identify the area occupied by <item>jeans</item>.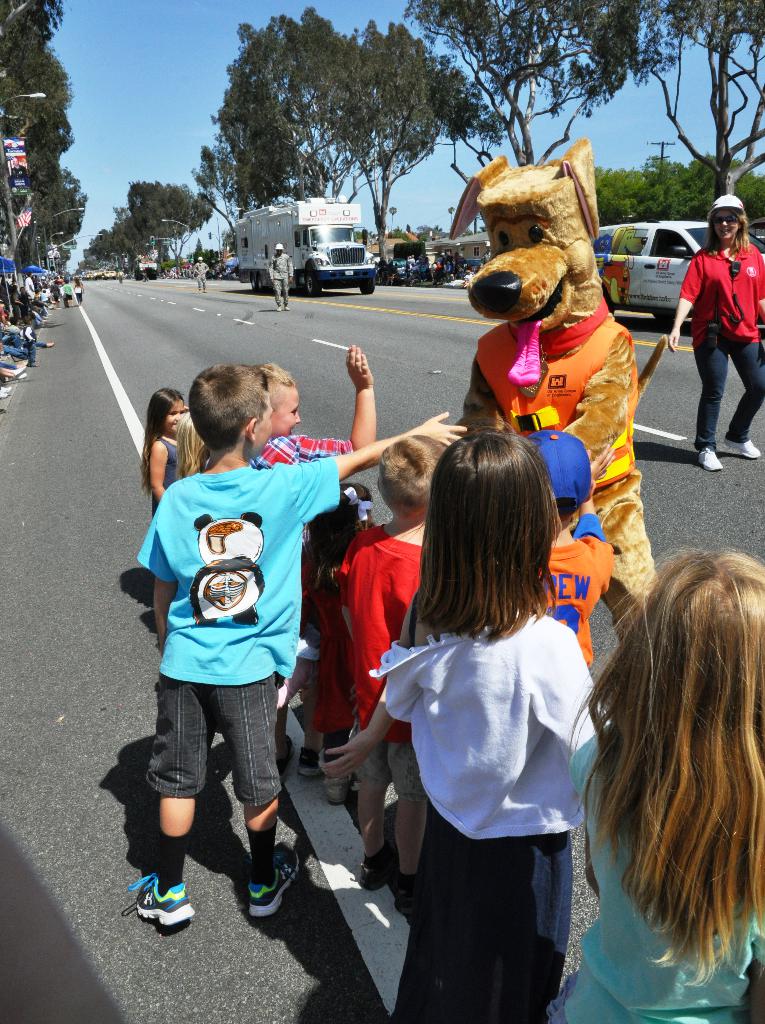
Area: 4:346:24:362.
